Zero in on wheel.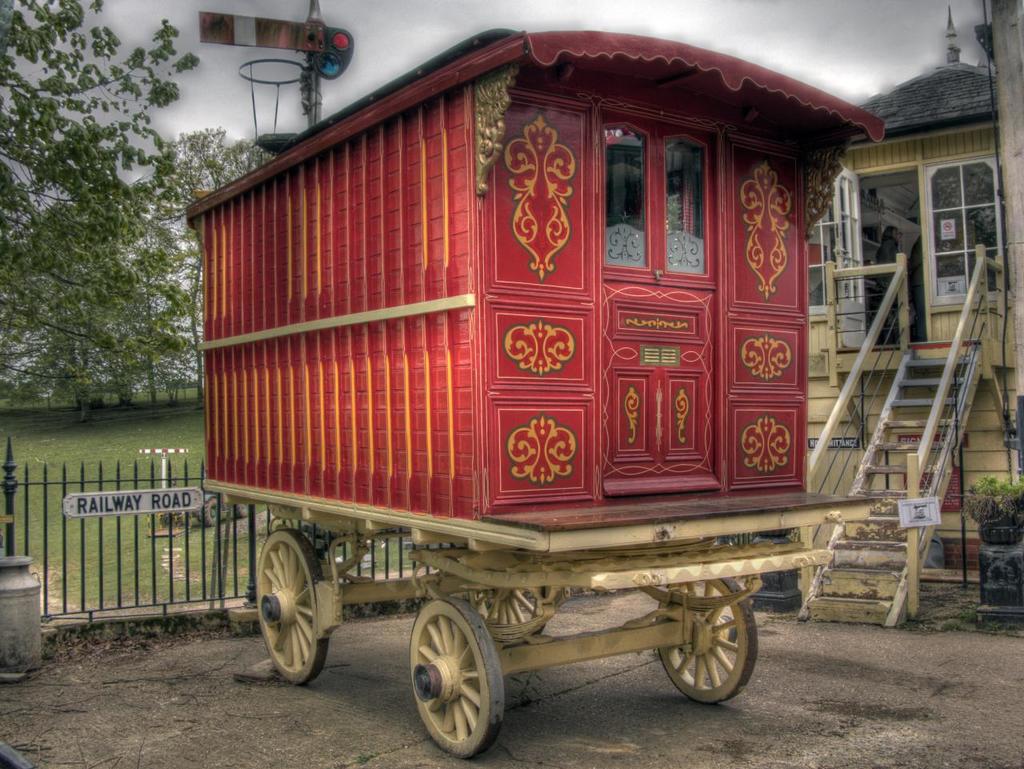
Zeroed in: [left=462, top=590, right=544, bottom=638].
